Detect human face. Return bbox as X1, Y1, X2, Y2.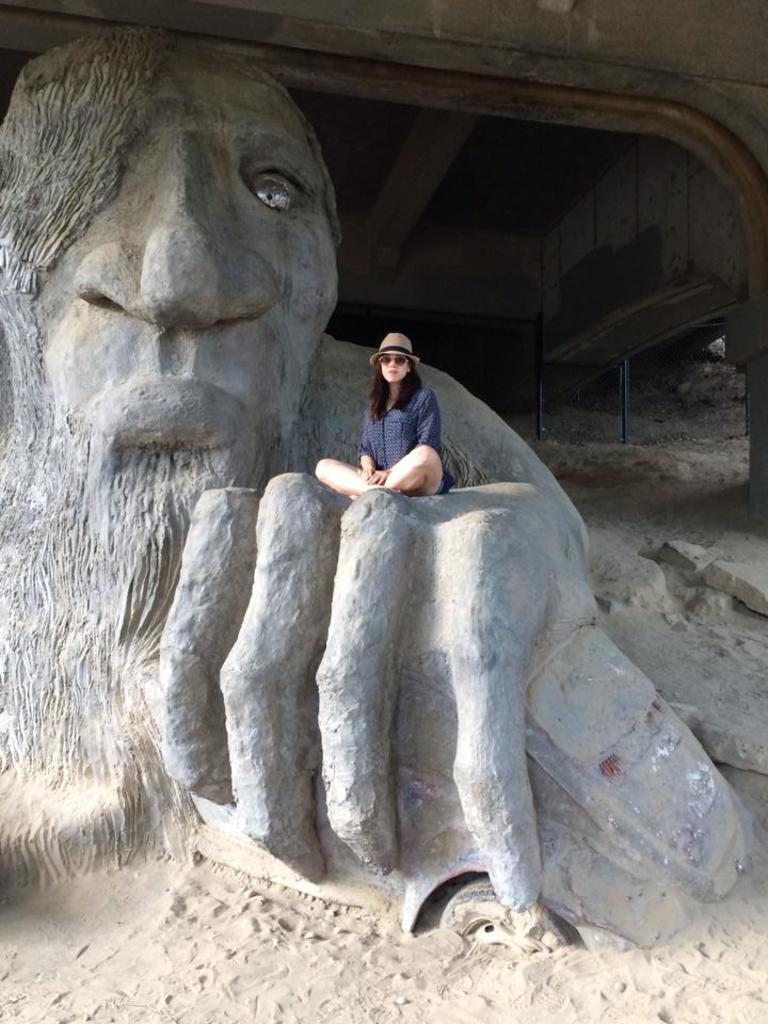
380, 349, 410, 381.
